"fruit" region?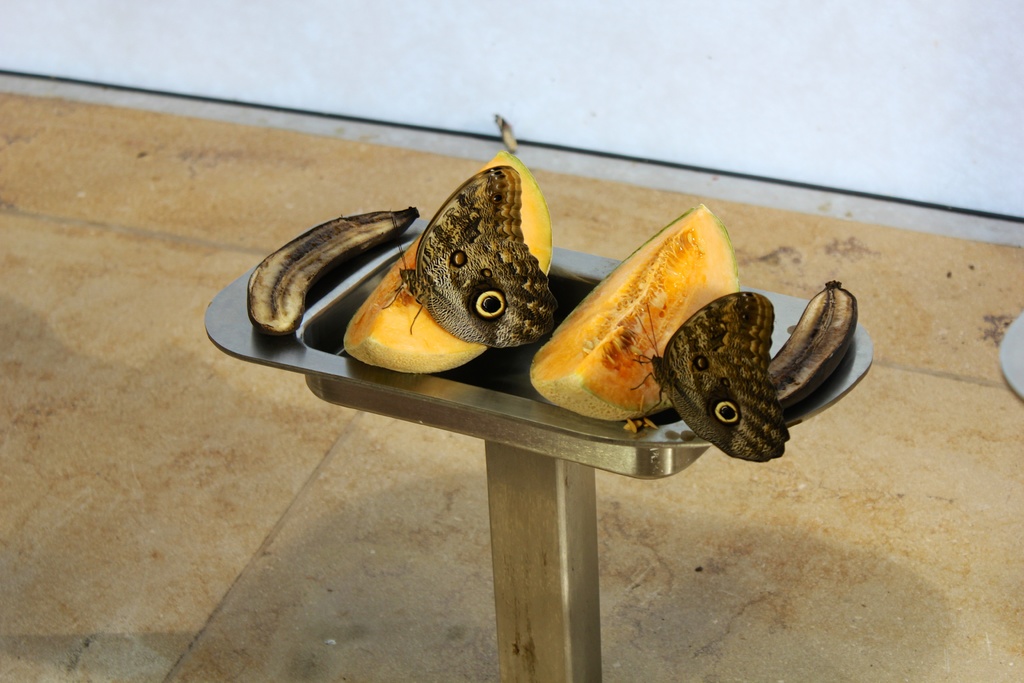
(342,152,557,374)
